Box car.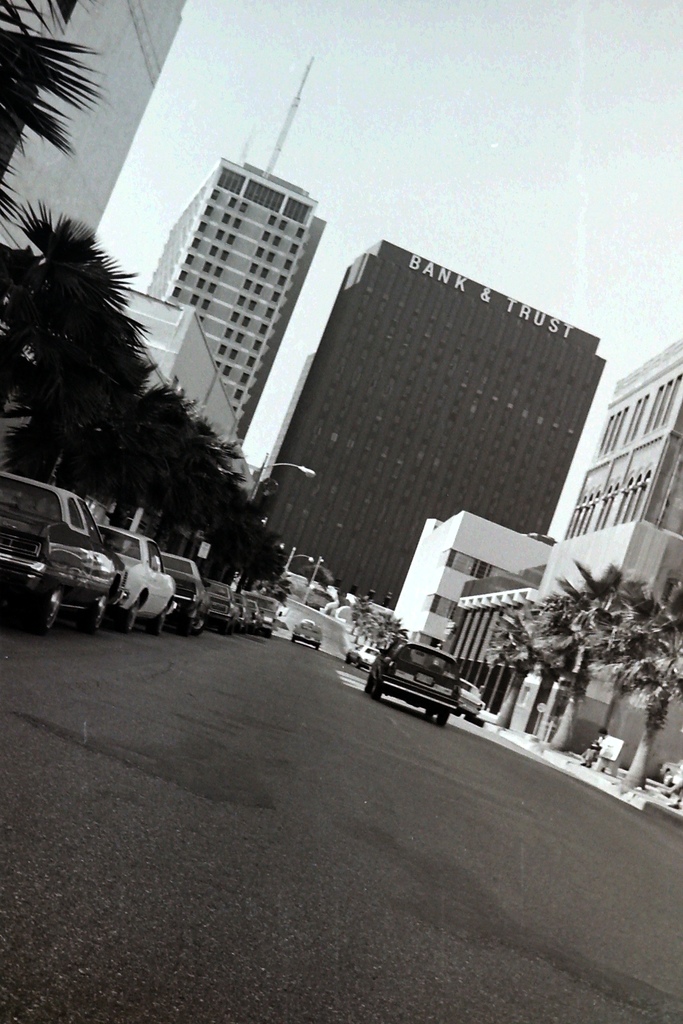
x1=0, y1=474, x2=119, y2=630.
